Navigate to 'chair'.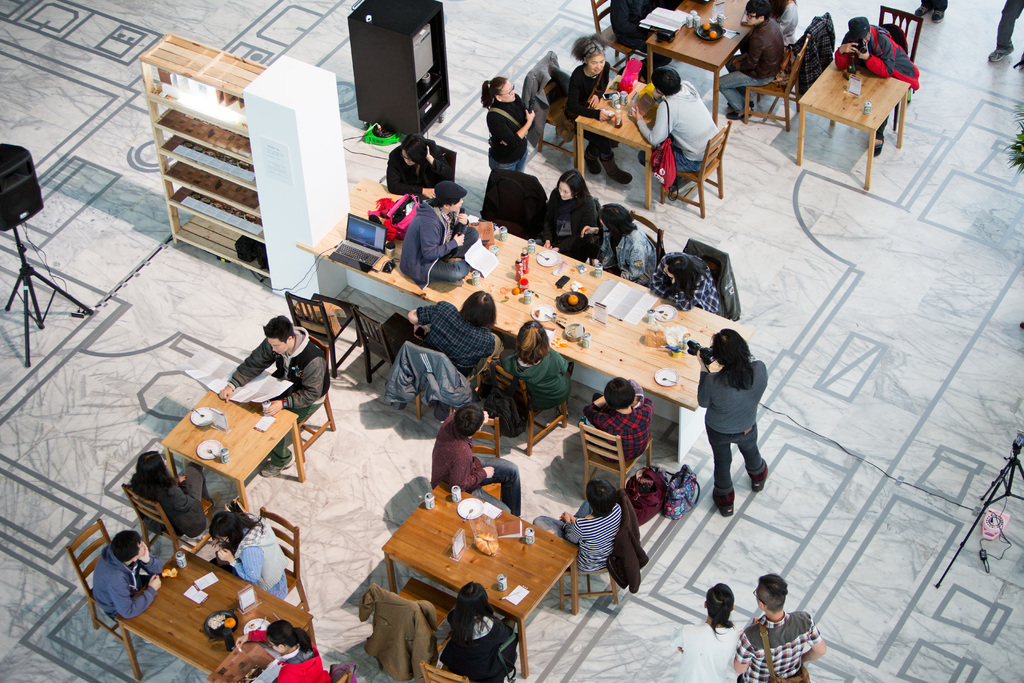
Navigation target: (x1=655, y1=119, x2=726, y2=220).
